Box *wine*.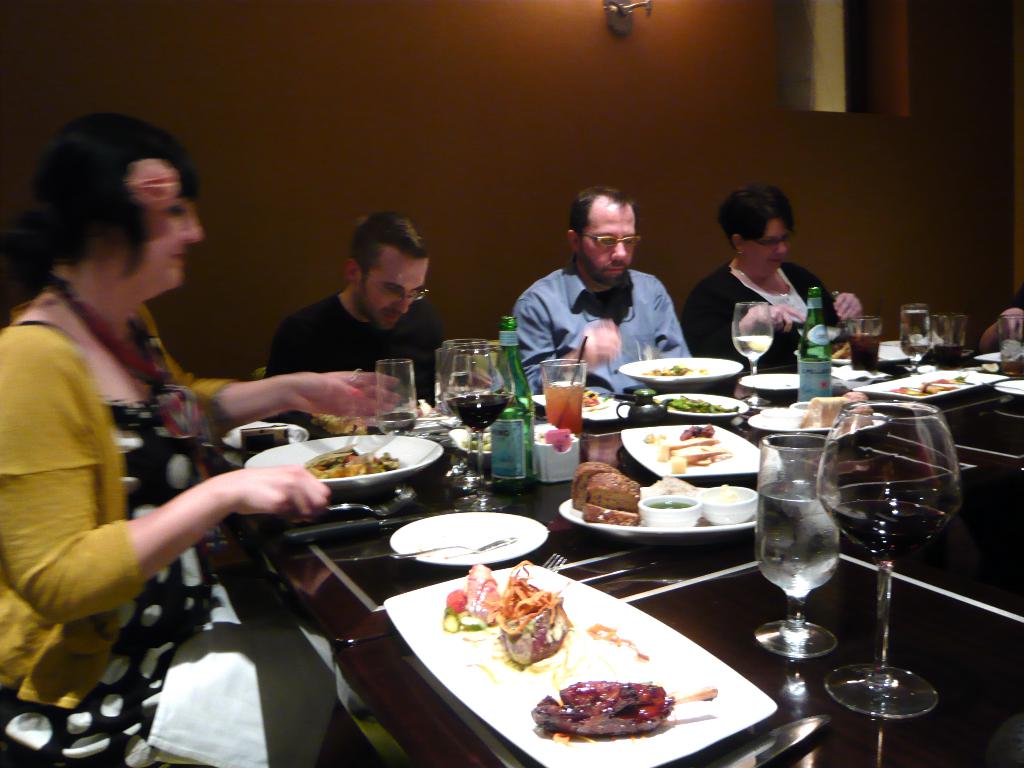
region(733, 333, 769, 359).
